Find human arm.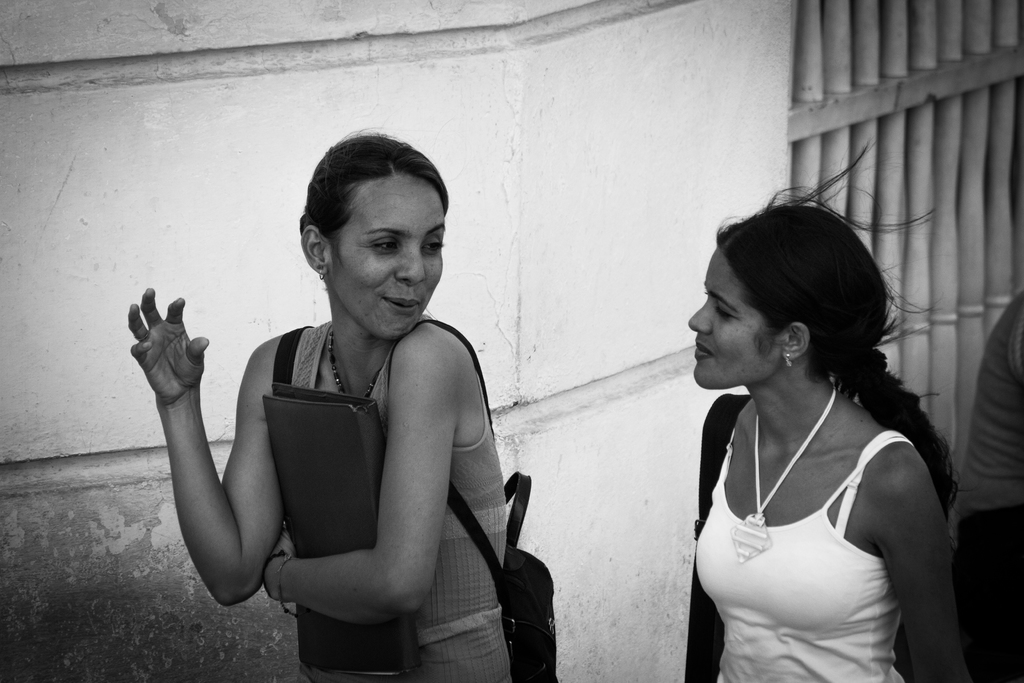
bbox=[154, 336, 283, 611].
